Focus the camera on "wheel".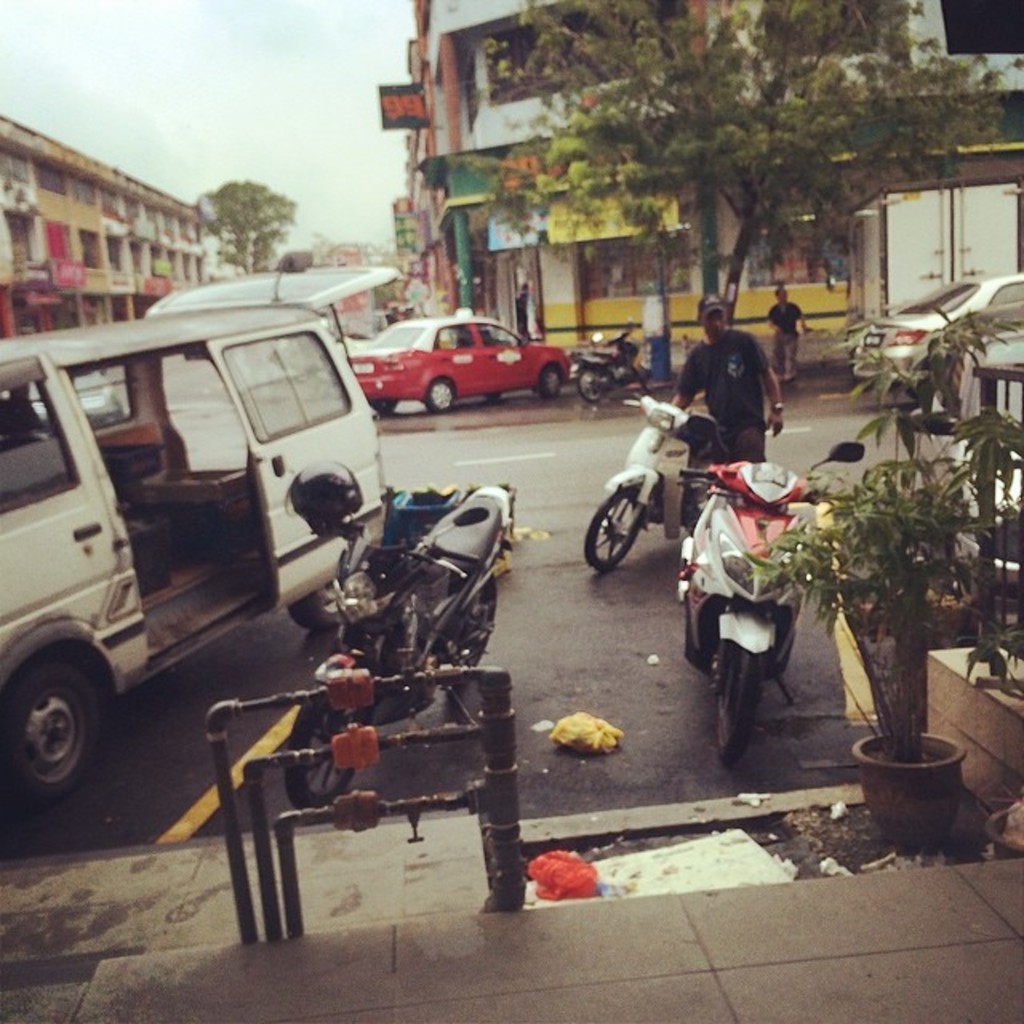
Focus region: BBox(546, 362, 558, 398).
